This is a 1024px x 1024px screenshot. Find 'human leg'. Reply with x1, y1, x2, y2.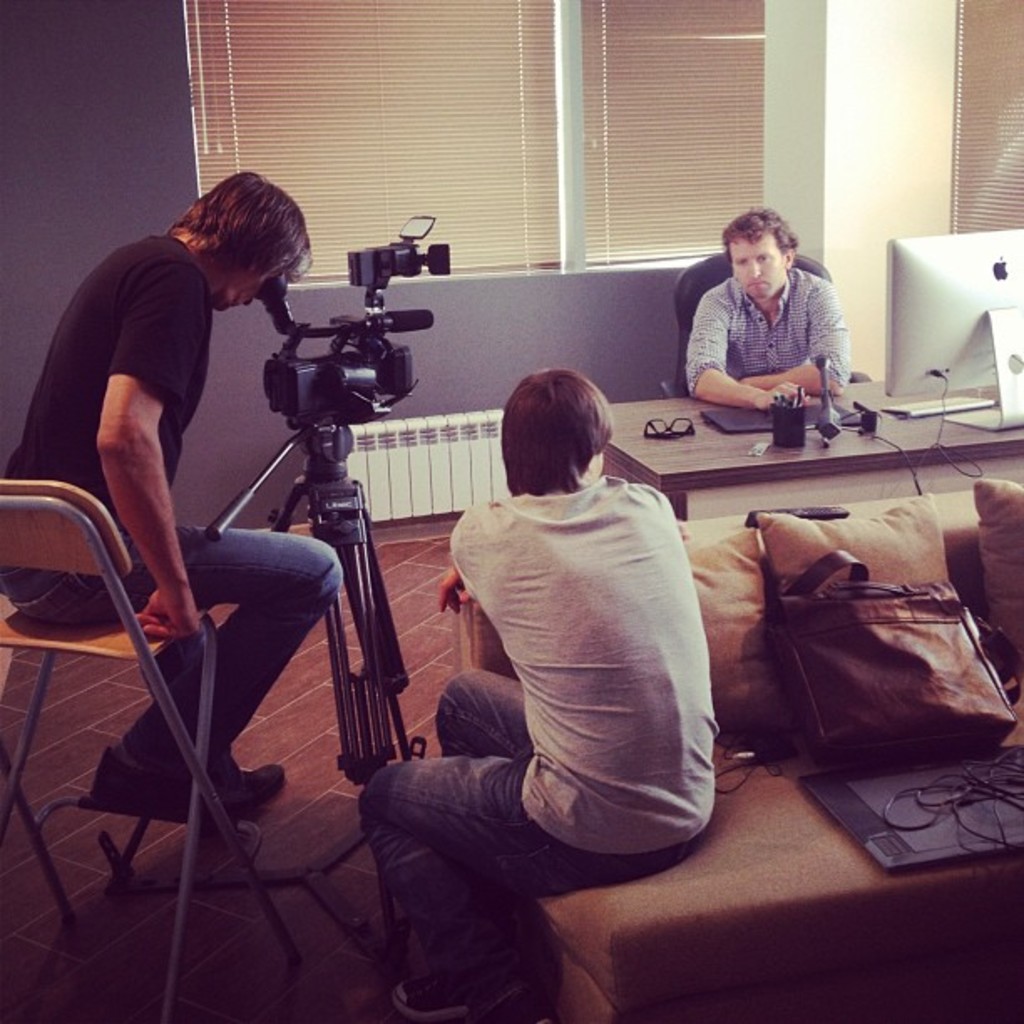
437, 664, 527, 1016.
